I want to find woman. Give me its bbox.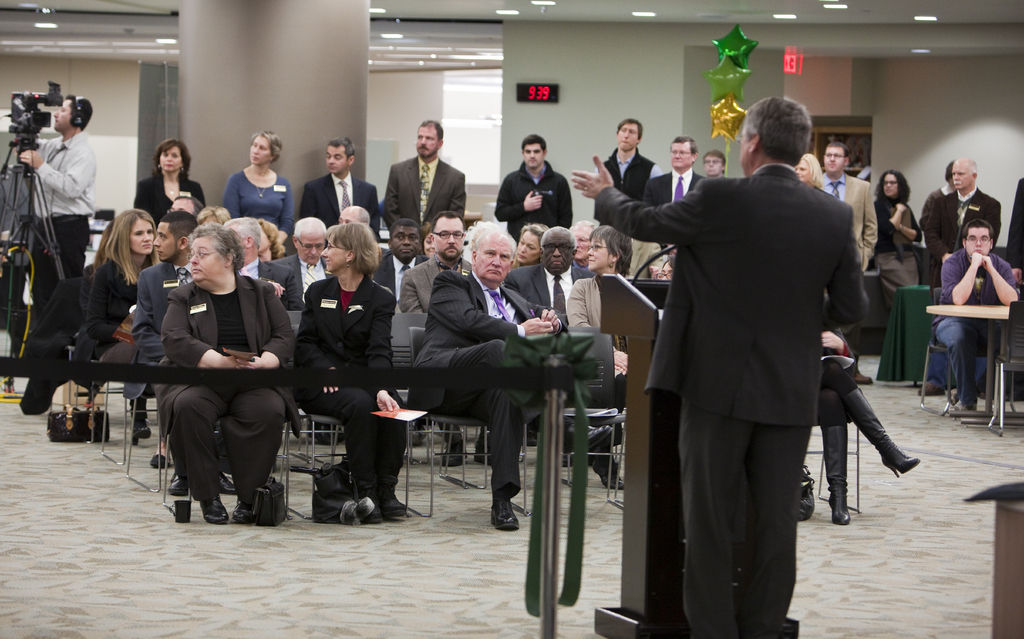
rect(225, 130, 298, 235).
